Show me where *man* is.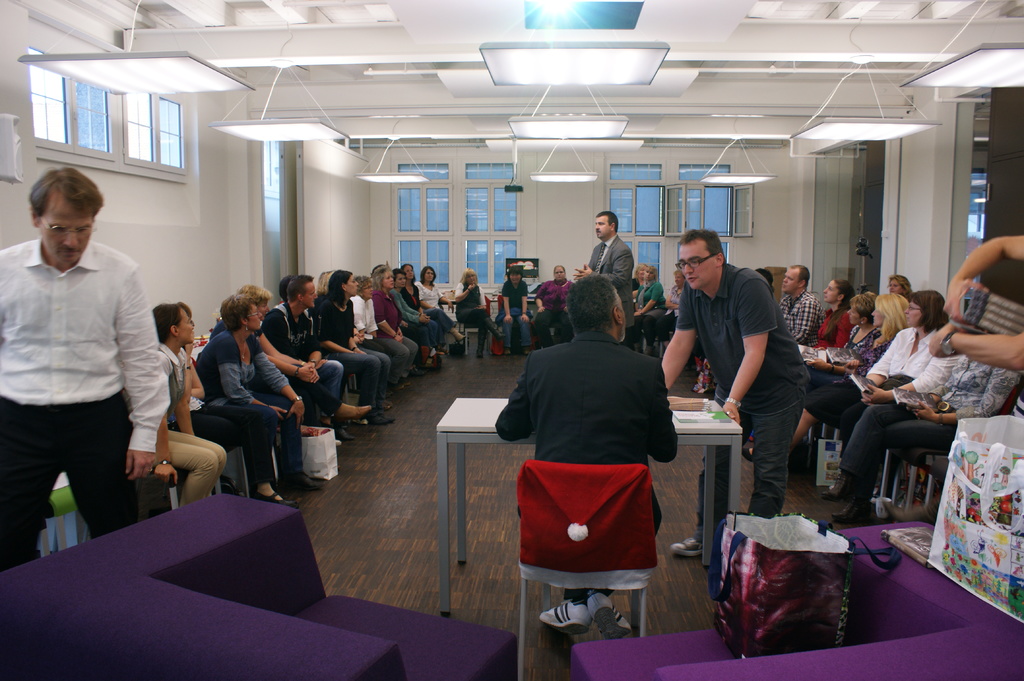
*man* is at box(575, 207, 636, 348).
